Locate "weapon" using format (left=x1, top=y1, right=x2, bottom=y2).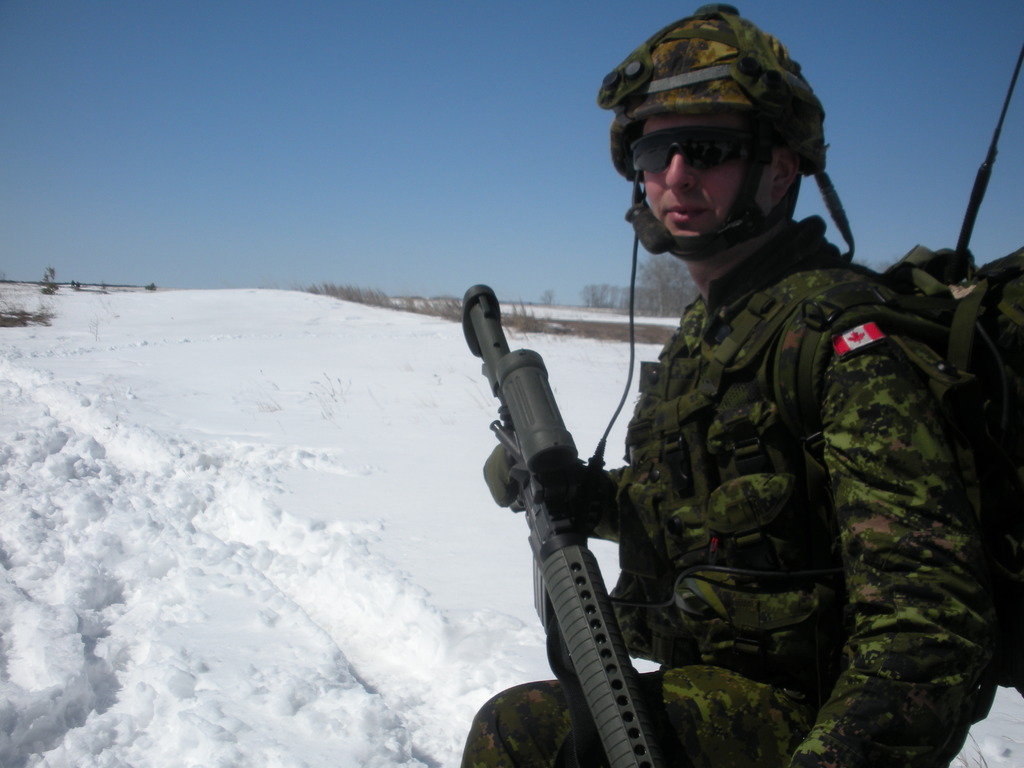
(left=461, top=282, right=692, bottom=767).
